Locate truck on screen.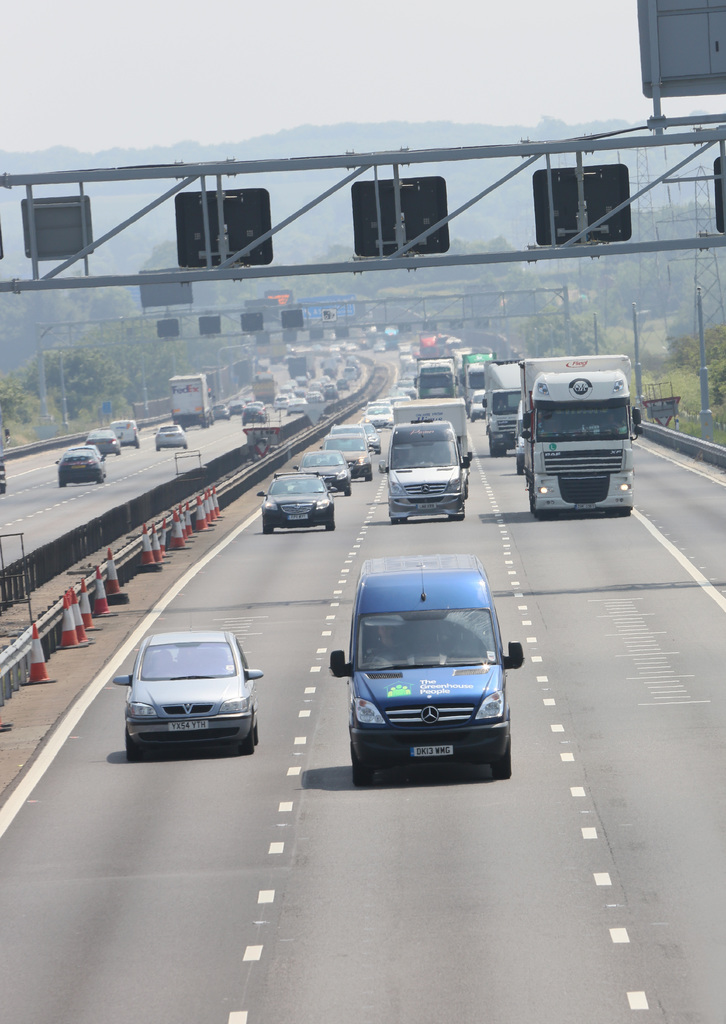
On screen at bbox=[249, 371, 278, 406].
